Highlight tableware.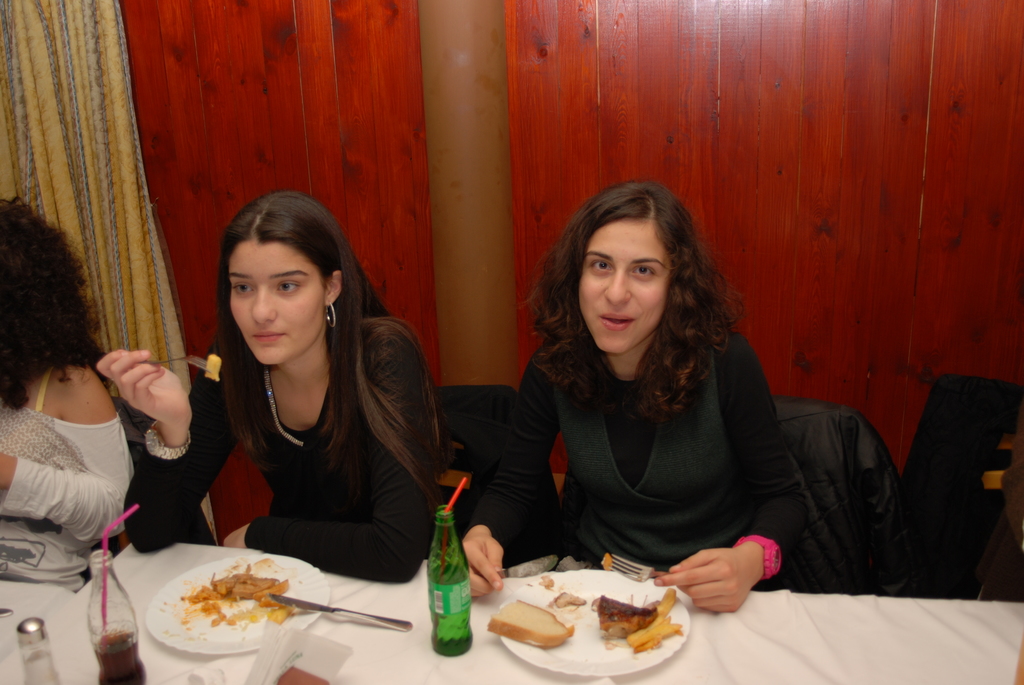
Highlighted region: <box>263,589,417,633</box>.
